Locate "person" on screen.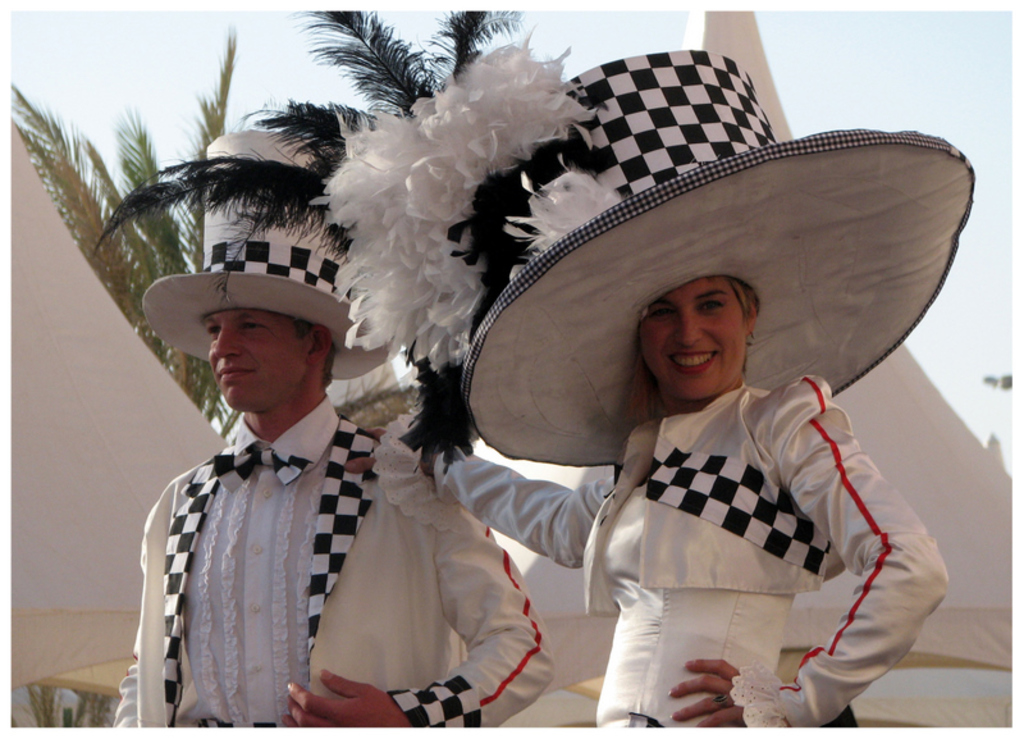
On screen at (x1=347, y1=42, x2=955, y2=738).
